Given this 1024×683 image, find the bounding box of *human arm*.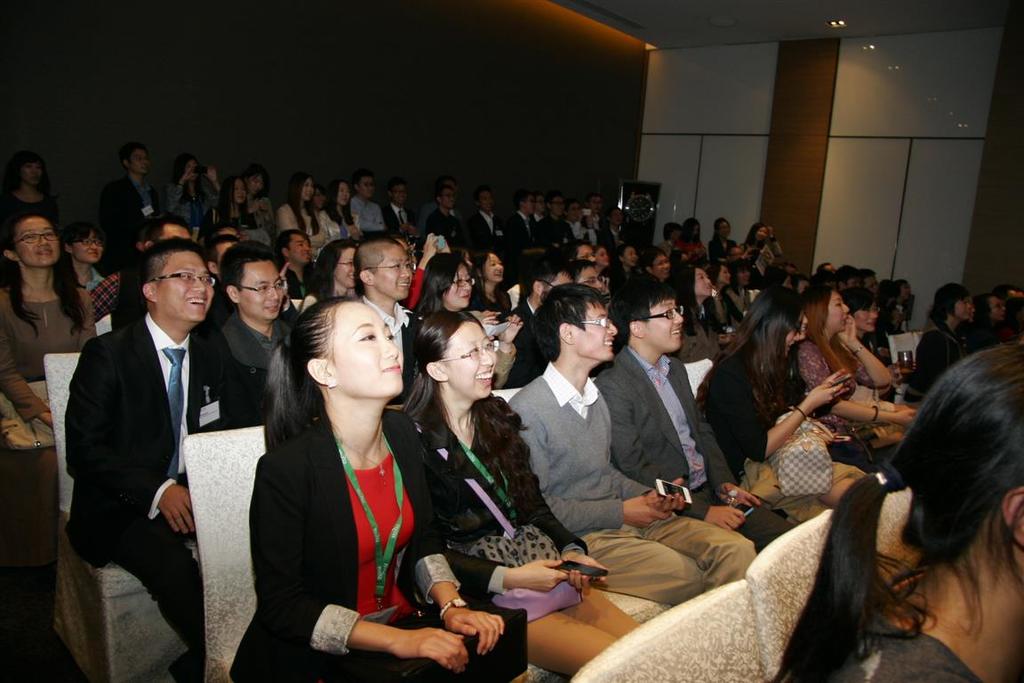
box(252, 446, 475, 677).
